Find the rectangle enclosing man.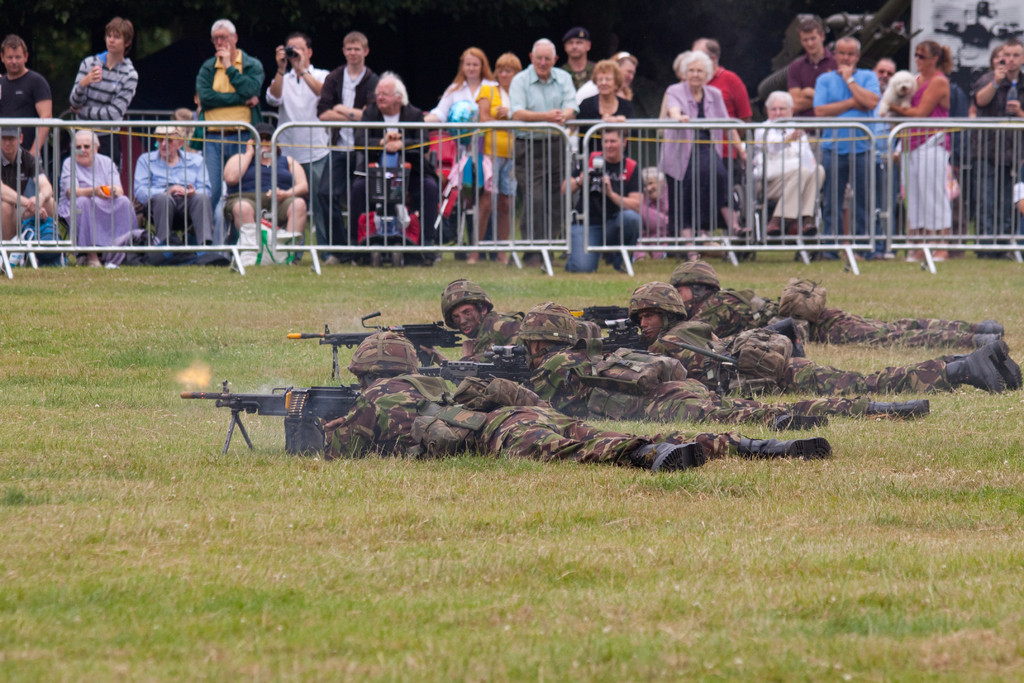
pyautogui.locateOnScreen(873, 58, 895, 86).
